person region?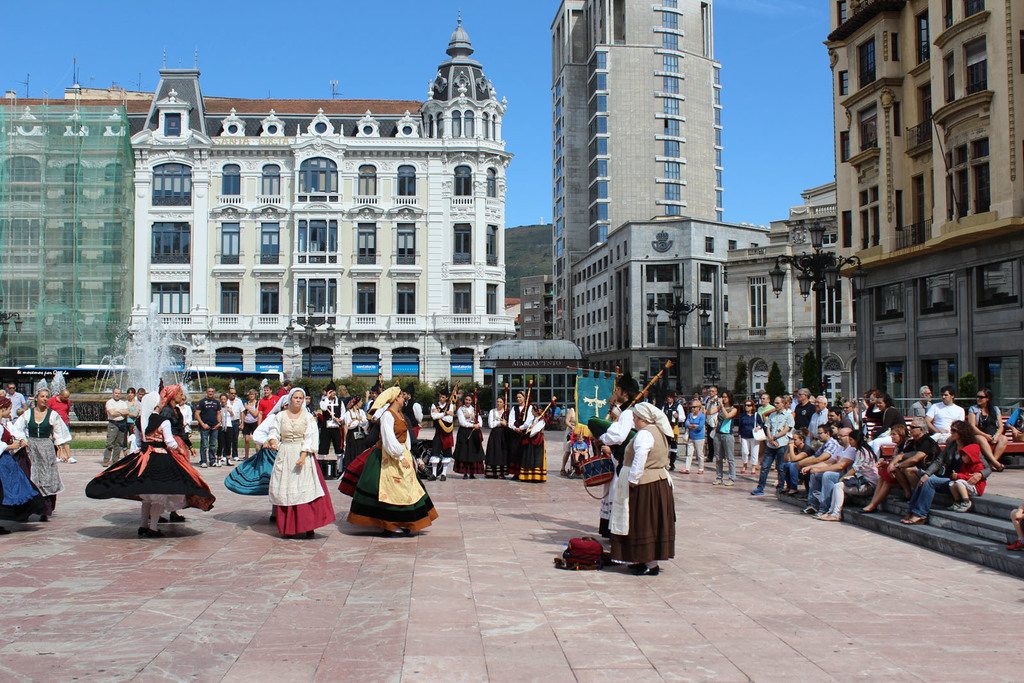
<region>887, 415, 979, 517</region>
